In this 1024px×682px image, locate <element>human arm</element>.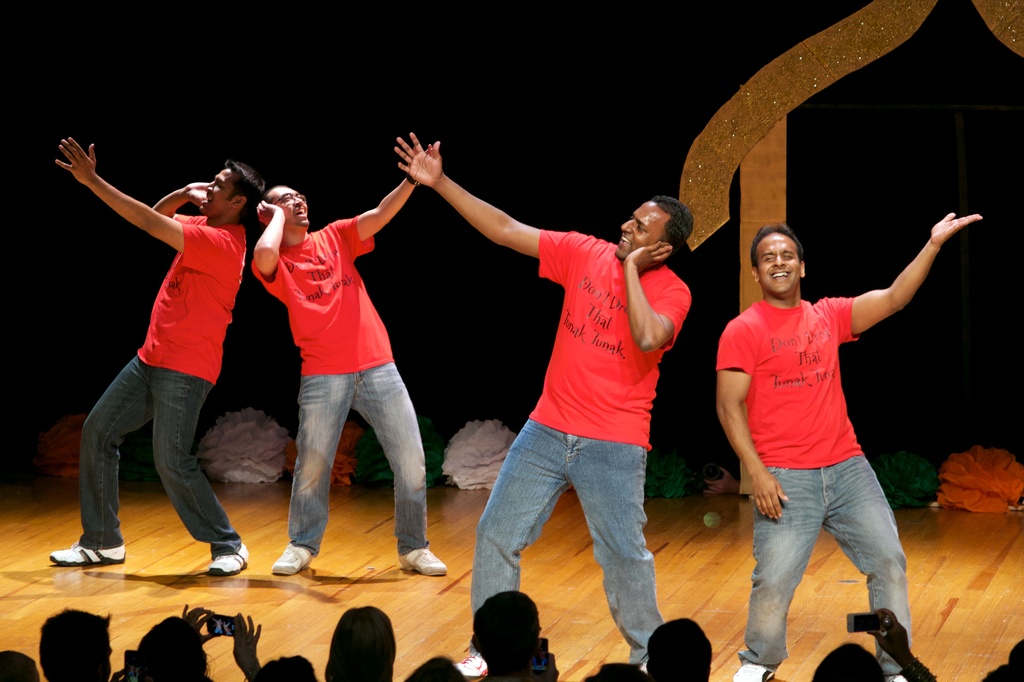
Bounding box: (x1=250, y1=199, x2=288, y2=293).
